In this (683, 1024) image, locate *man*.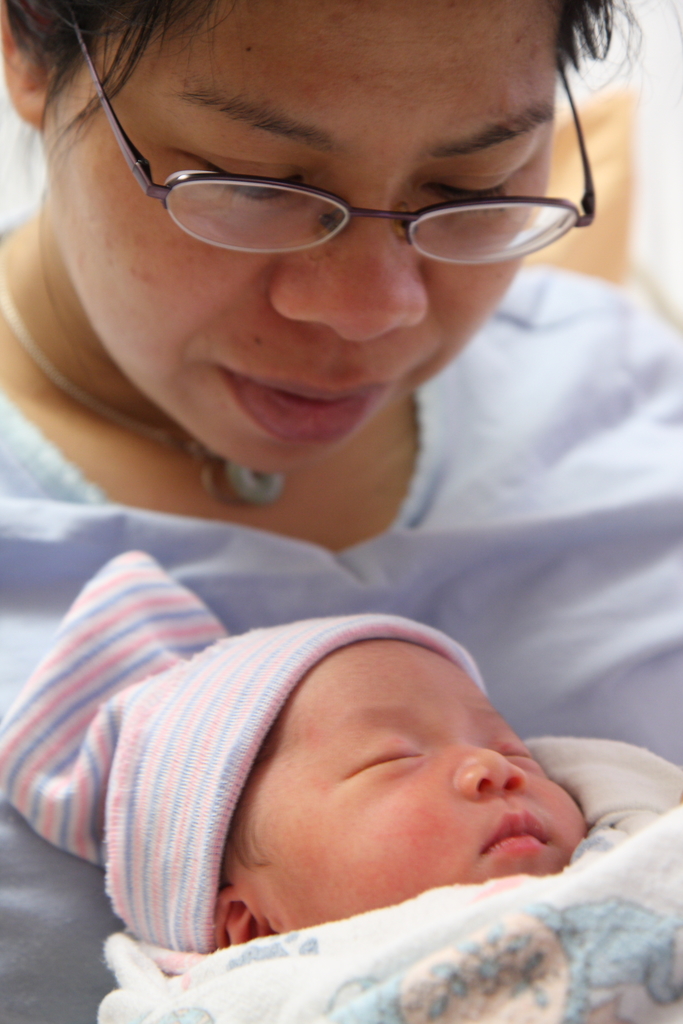
Bounding box: box=[0, 0, 682, 1023].
